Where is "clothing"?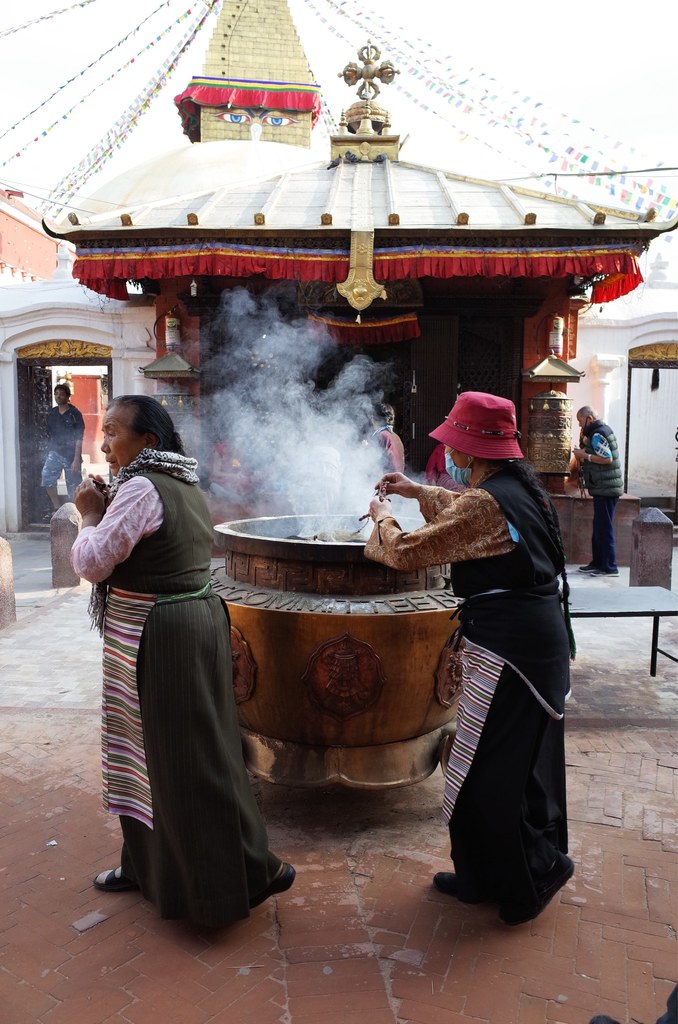
BBox(361, 464, 573, 924).
